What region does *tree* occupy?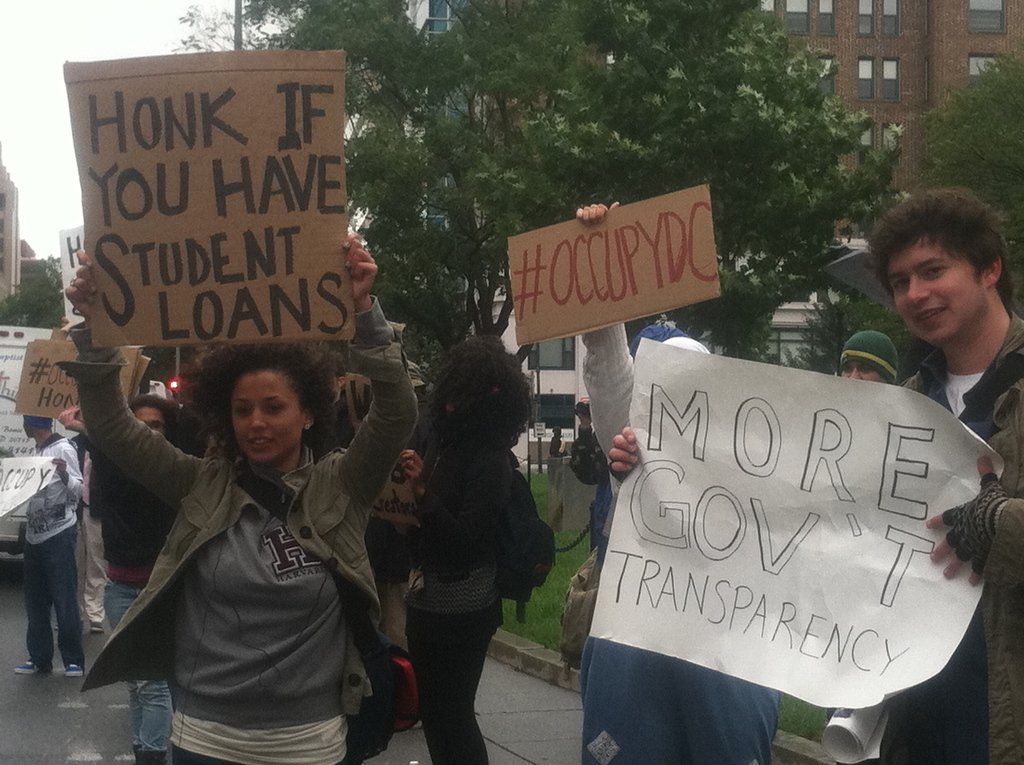
x1=0, y1=254, x2=76, y2=319.
